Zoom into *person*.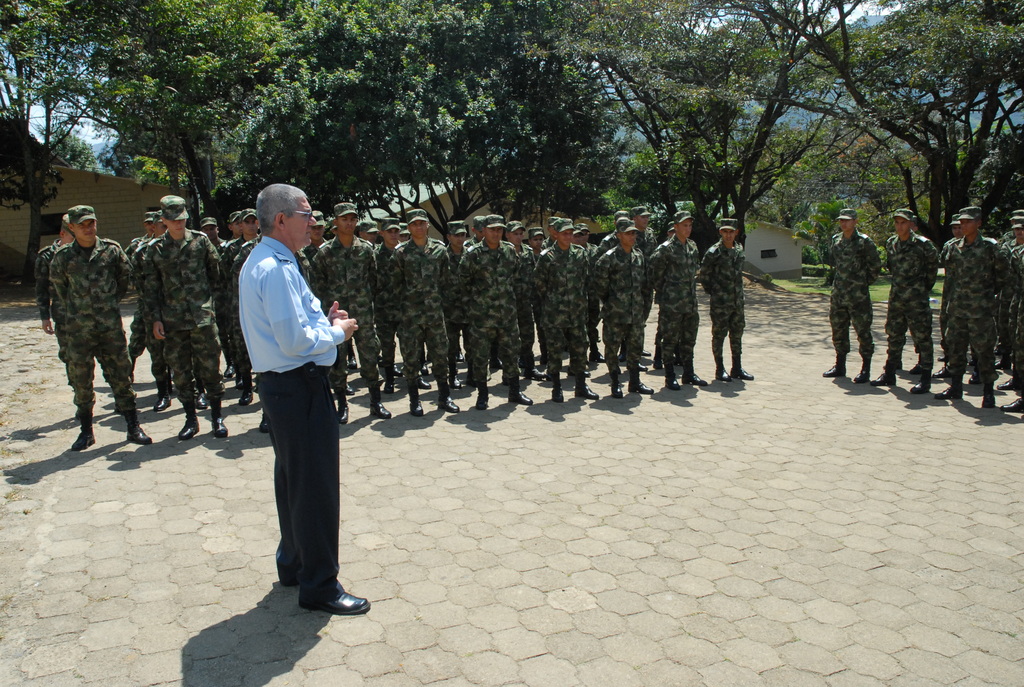
Zoom target: [left=384, top=218, right=405, bottom=256].
